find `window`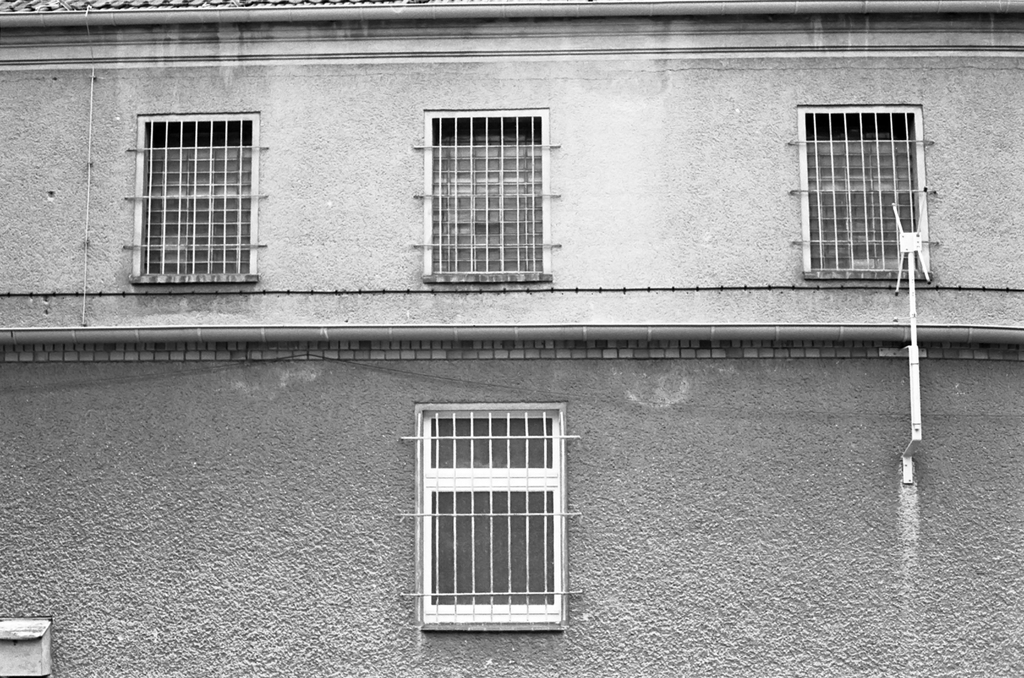
(x1=401, y1=388, x2=586, y2=625)
